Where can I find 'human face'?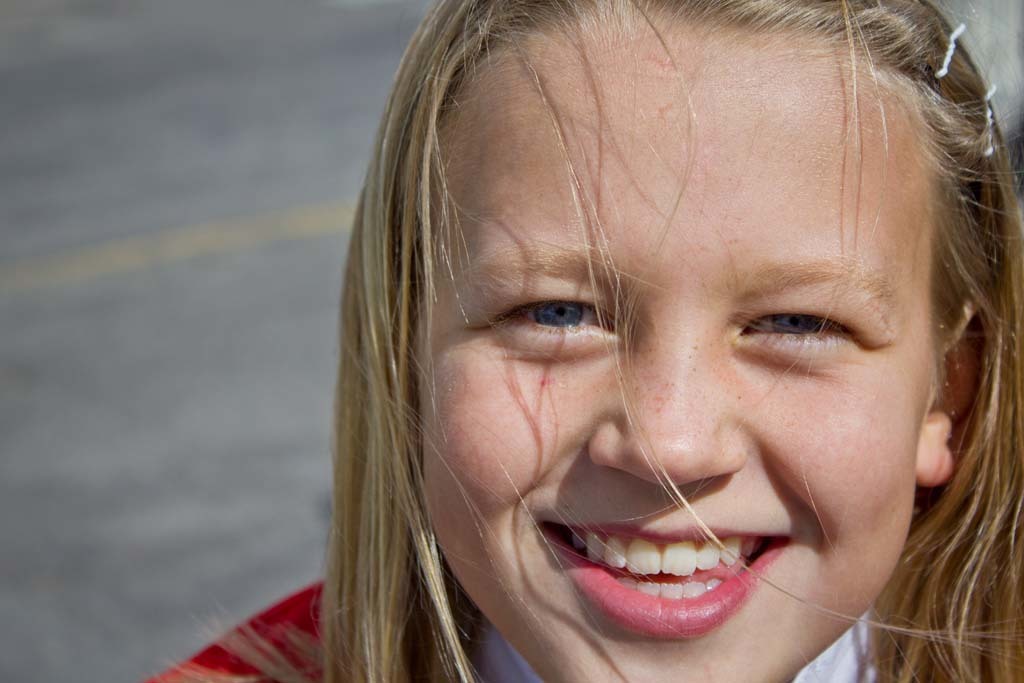
You can find it at locate(413, 6, 940, 682).
